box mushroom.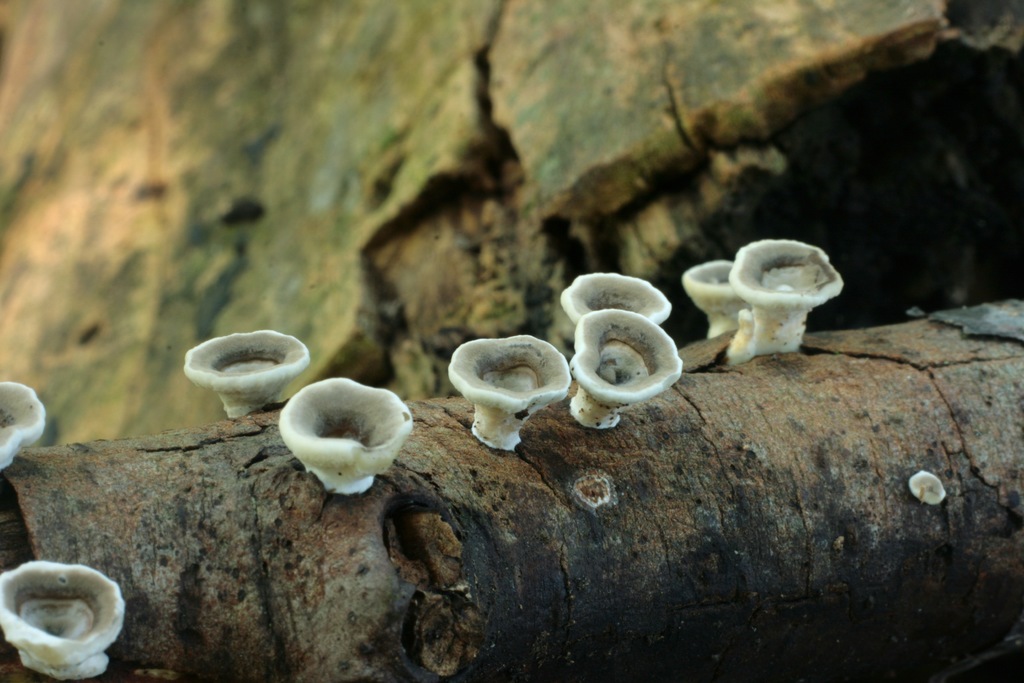
[left=278, top=381, right=404, bottom=490].
